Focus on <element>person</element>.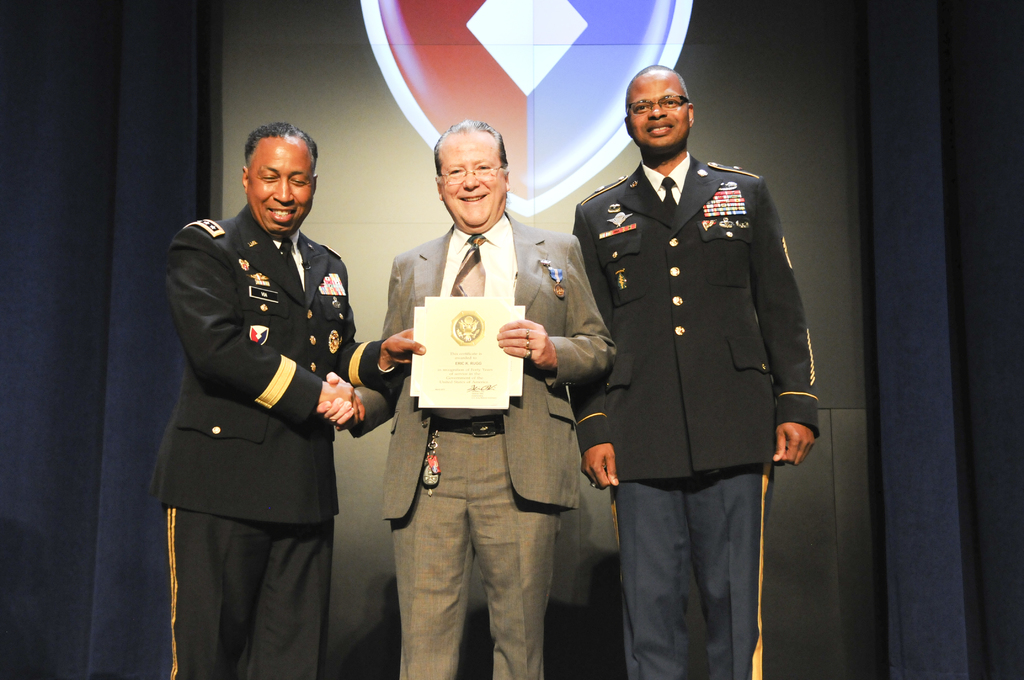
Focused at BBox(156, 118, 386, 679).
